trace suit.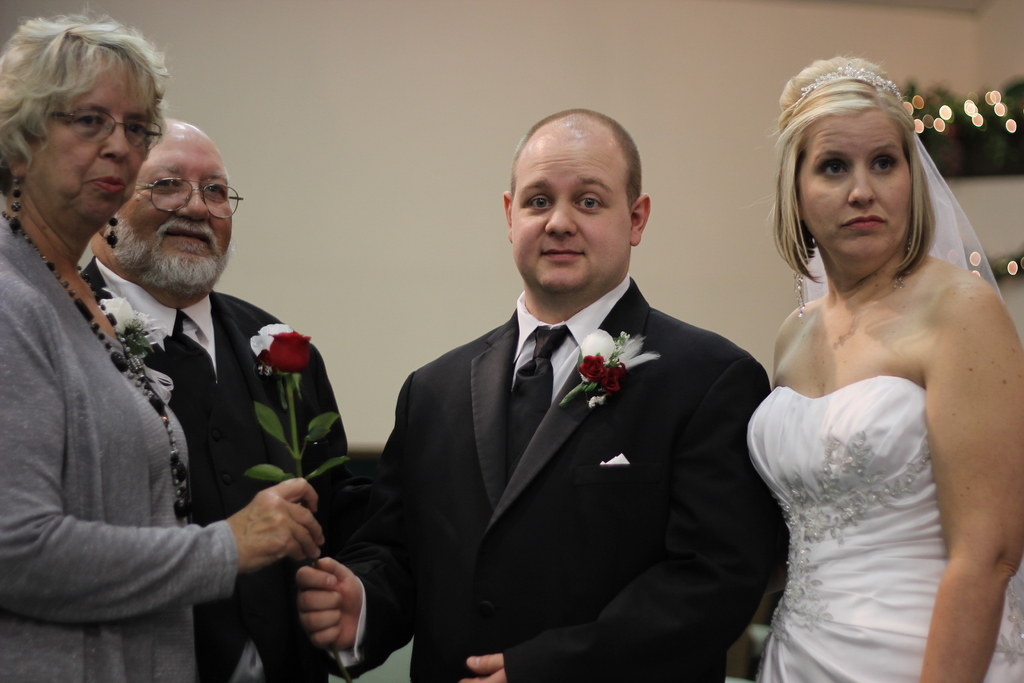
Traced to bbox=[368, 177, 770, 679].
